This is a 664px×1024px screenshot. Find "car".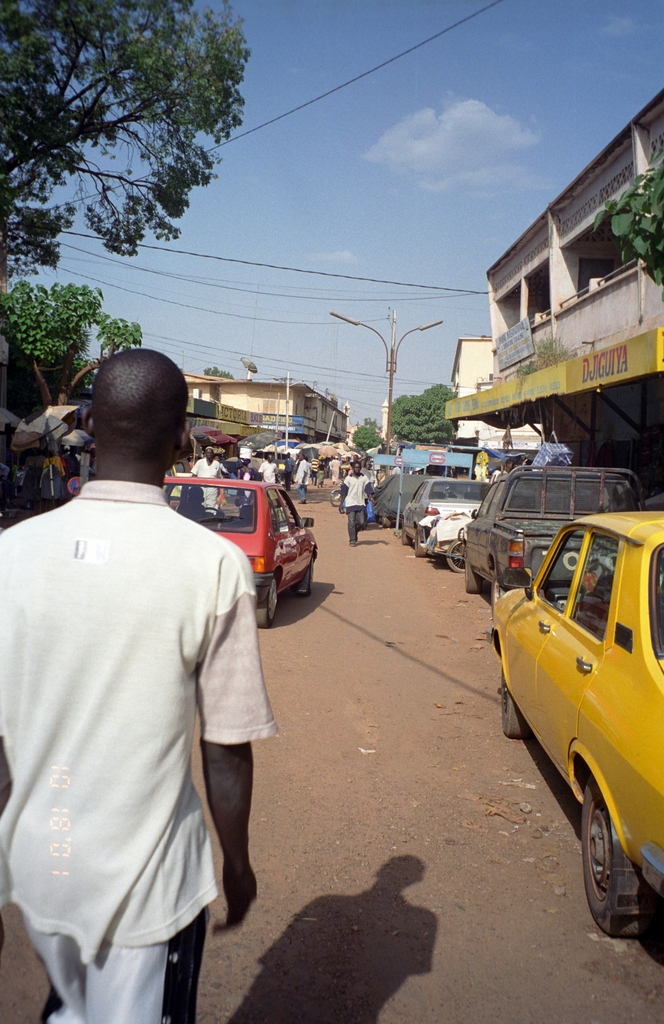
Bounding box: region(361, 472, 432, 529).
